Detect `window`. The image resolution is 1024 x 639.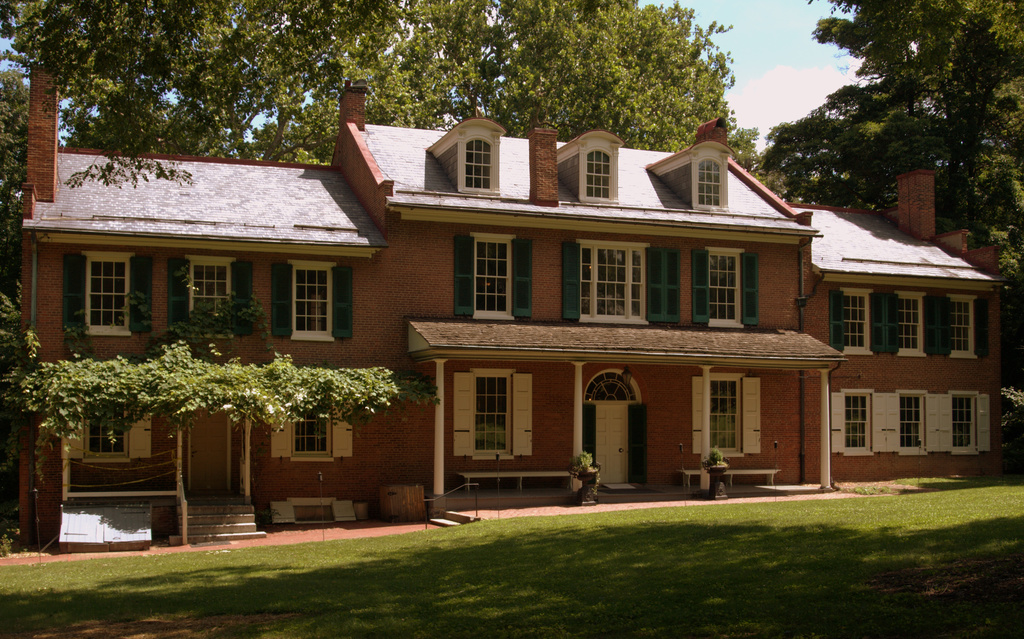
477 375 510 457.
